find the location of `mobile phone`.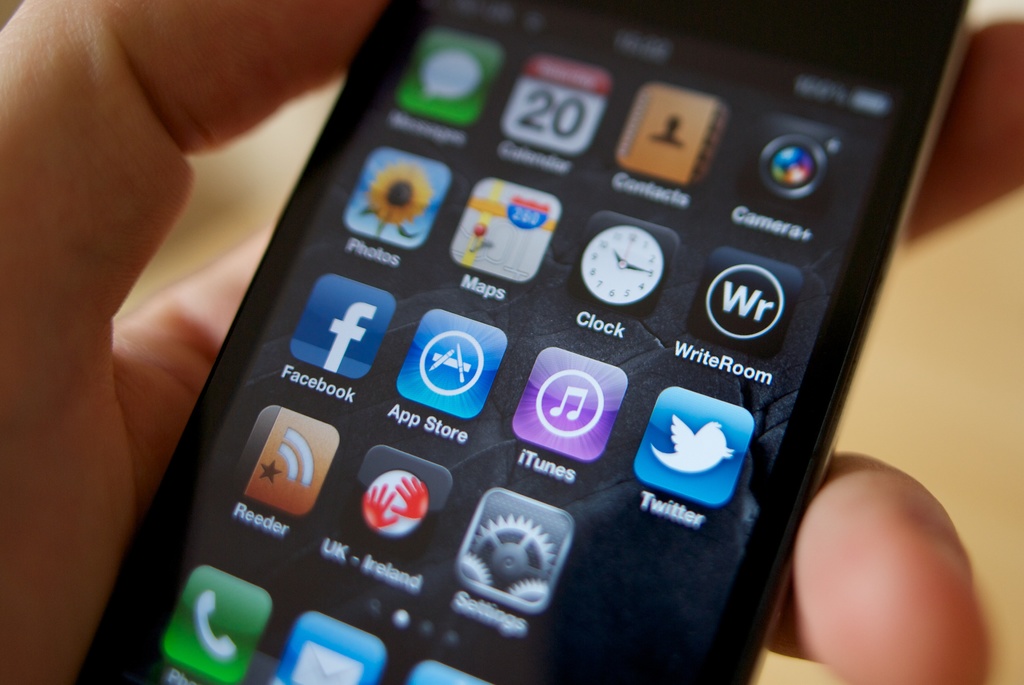
Location: {"x1": 76, "y1": 0, "x2": 964, "y2": 684}.
